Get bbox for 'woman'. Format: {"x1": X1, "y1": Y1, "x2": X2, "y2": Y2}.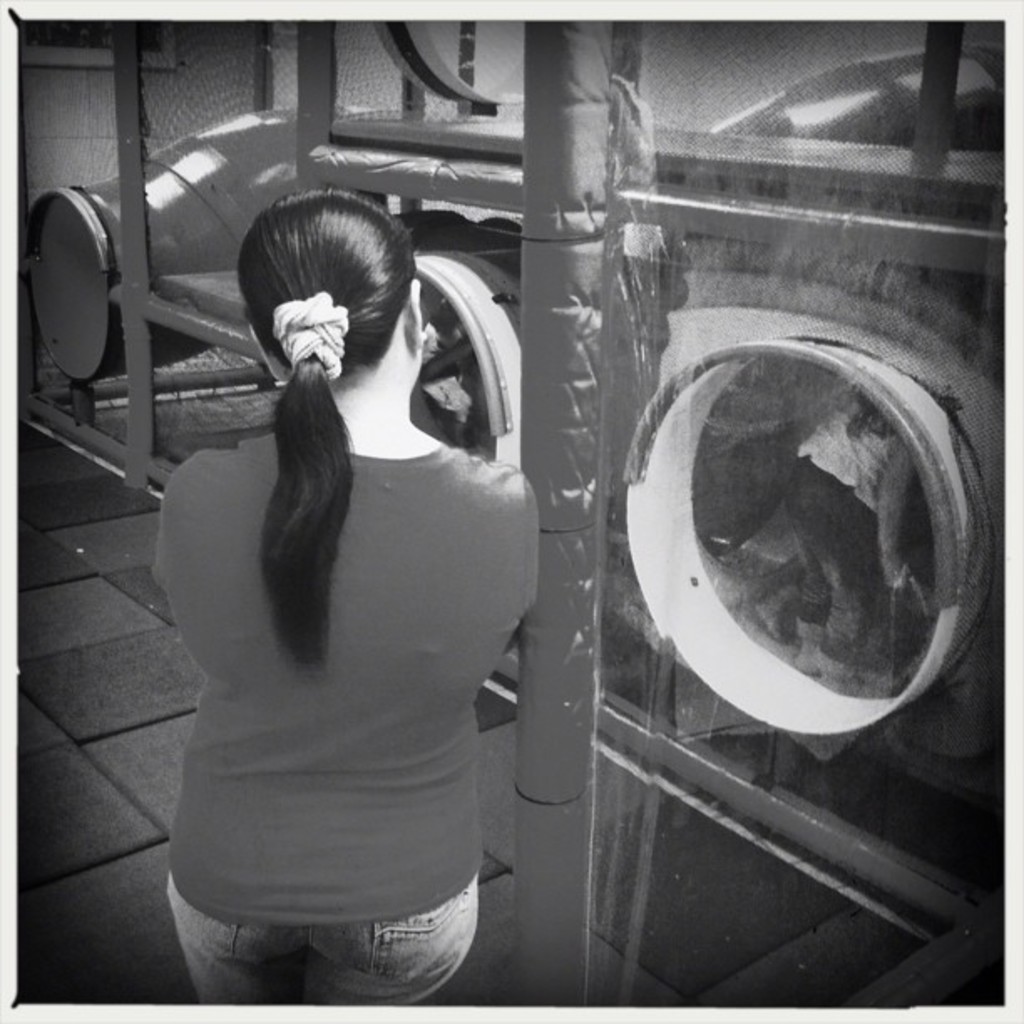
{"x1": 134, "y1": 157, "x2": 554, "y2": 1022}.
